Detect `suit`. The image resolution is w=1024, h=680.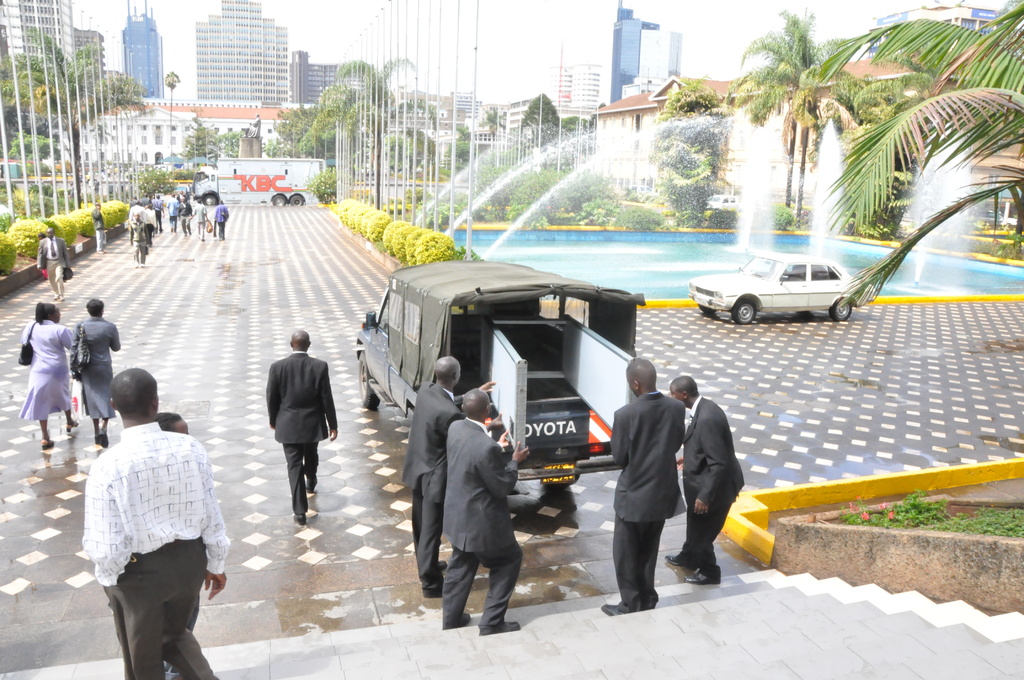
pyautogui.locateOnScreen(269, 352, 338, 516).
